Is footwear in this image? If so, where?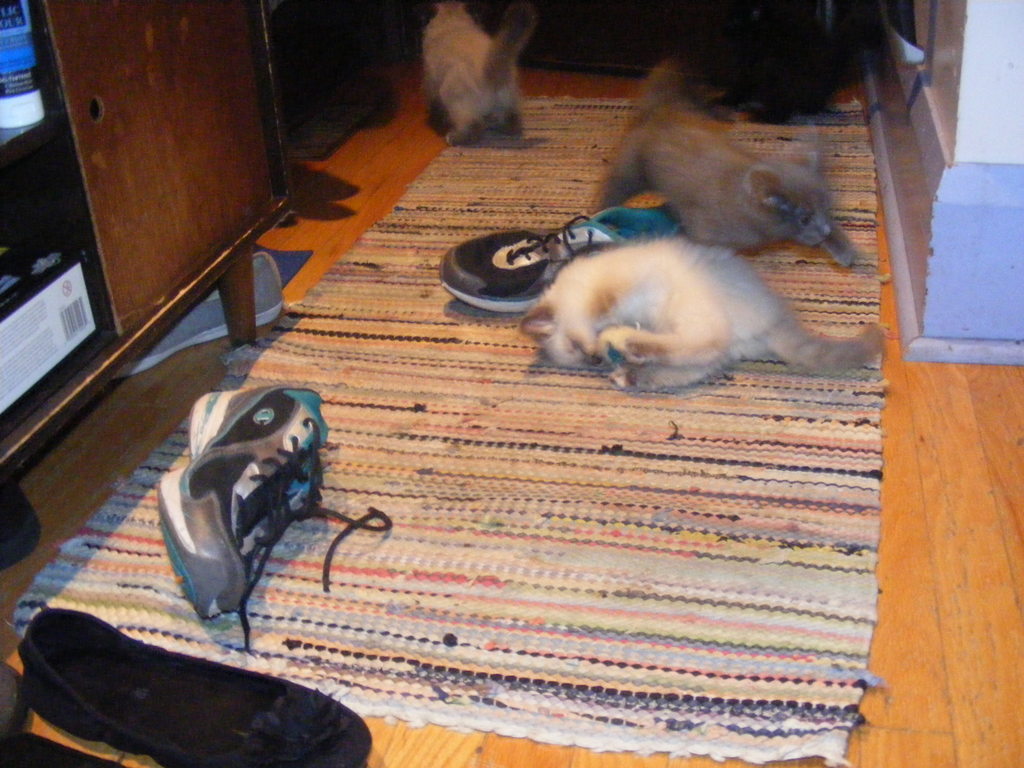
Yes, at [15, 606, 372, 767].
